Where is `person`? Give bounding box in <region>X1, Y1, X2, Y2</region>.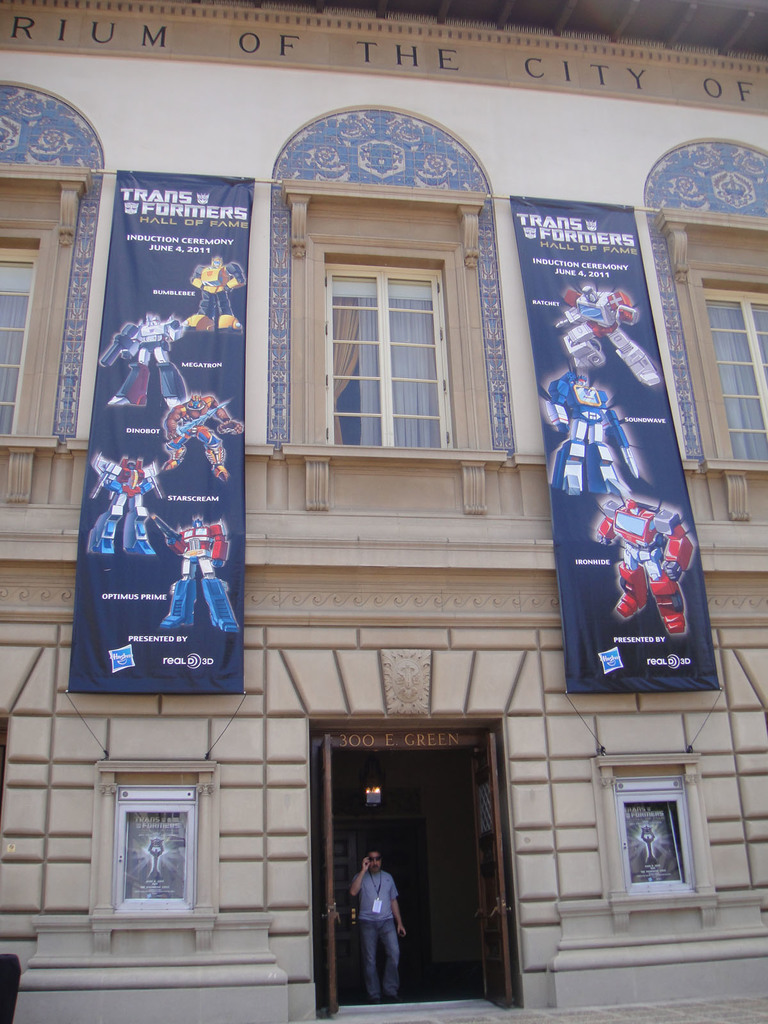
<region>188, 254, 248, 332</region>.
